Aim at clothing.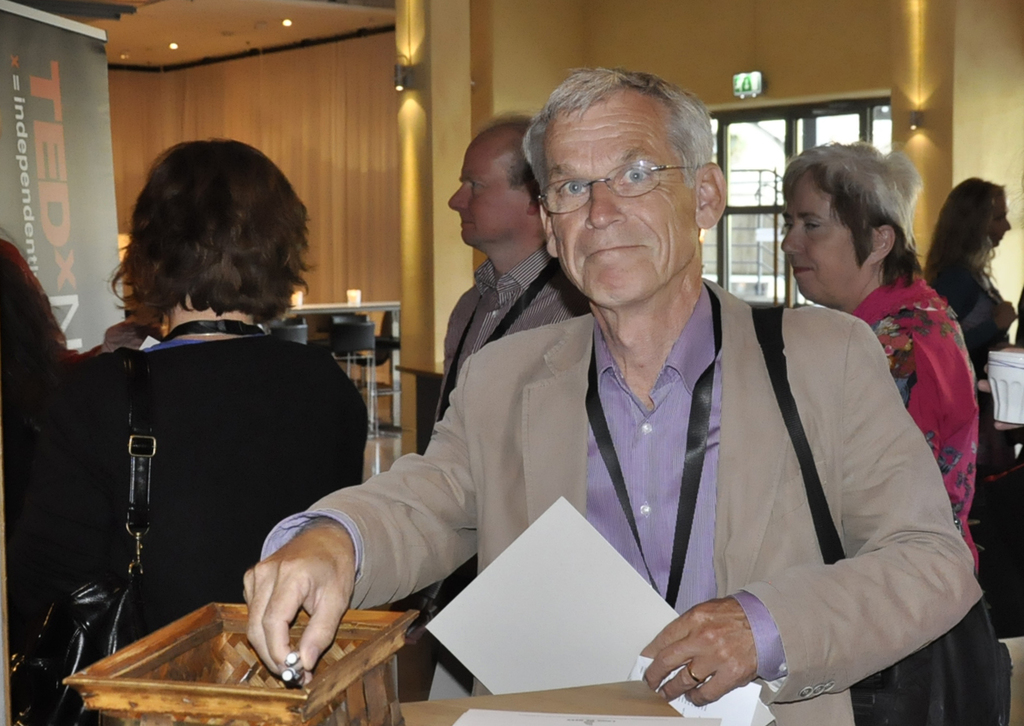
Aimed at locate(265, 276, 979, 724).
